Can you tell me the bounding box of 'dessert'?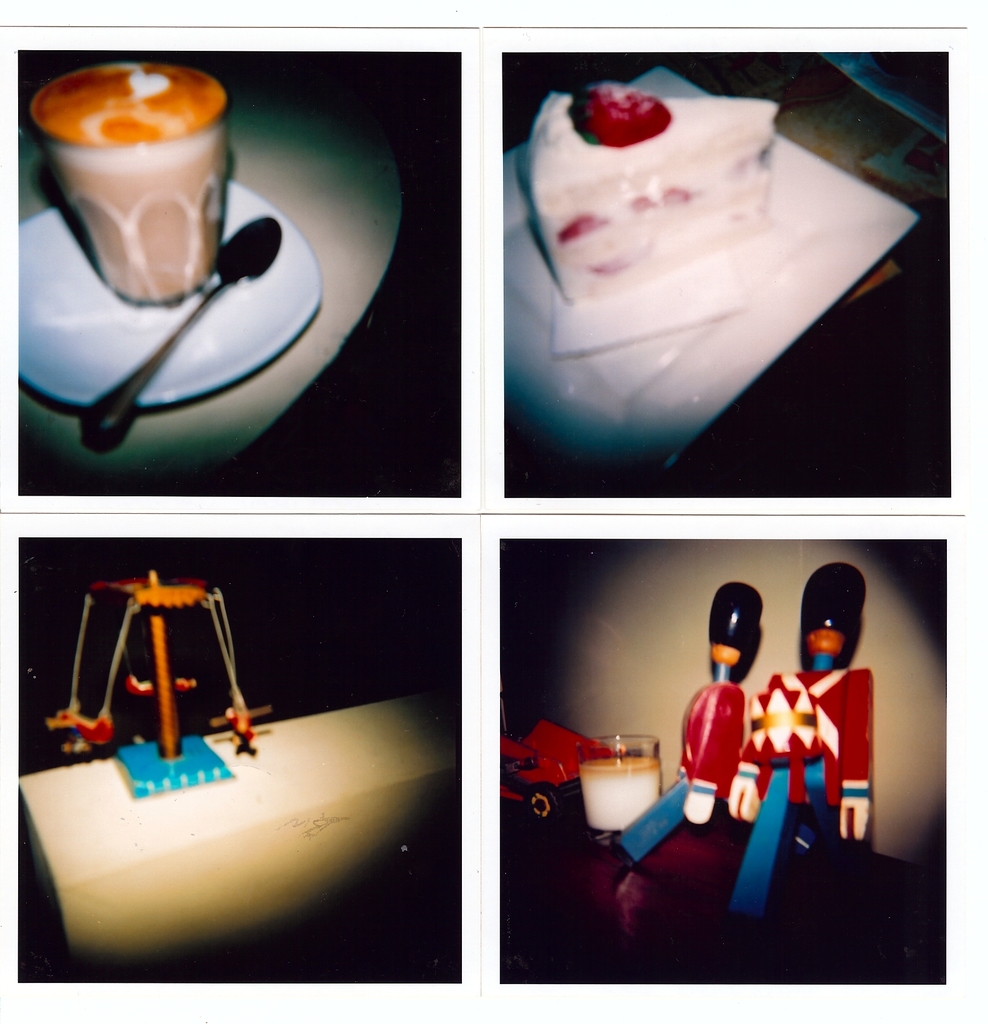
detection(521, 89, 779, 304).
